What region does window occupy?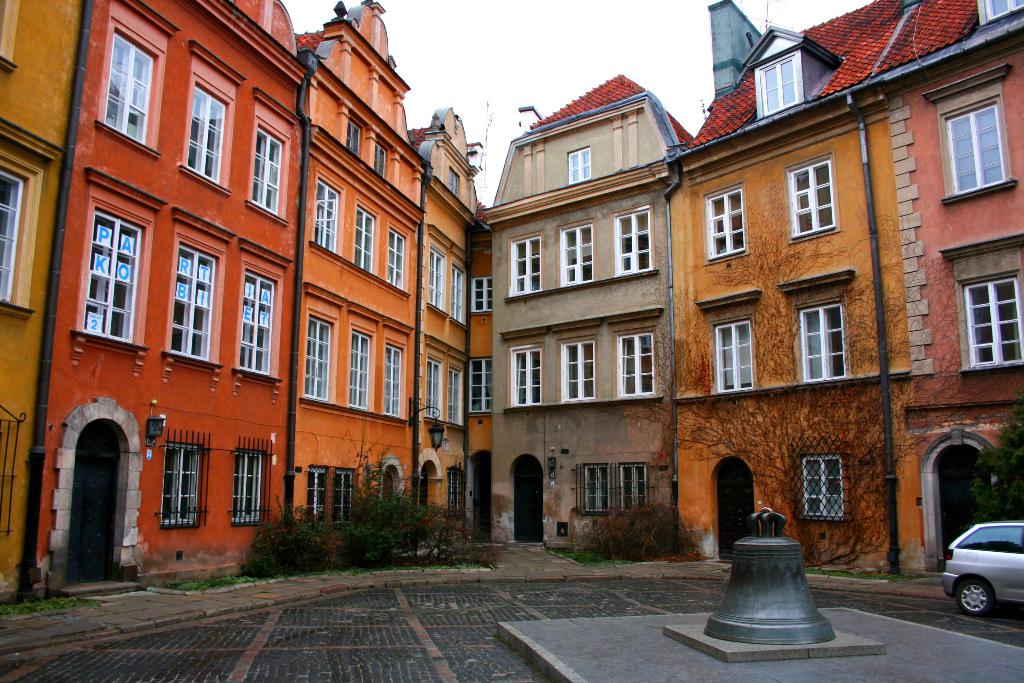
x1=301 y1=315 x2=332 y2=397.
